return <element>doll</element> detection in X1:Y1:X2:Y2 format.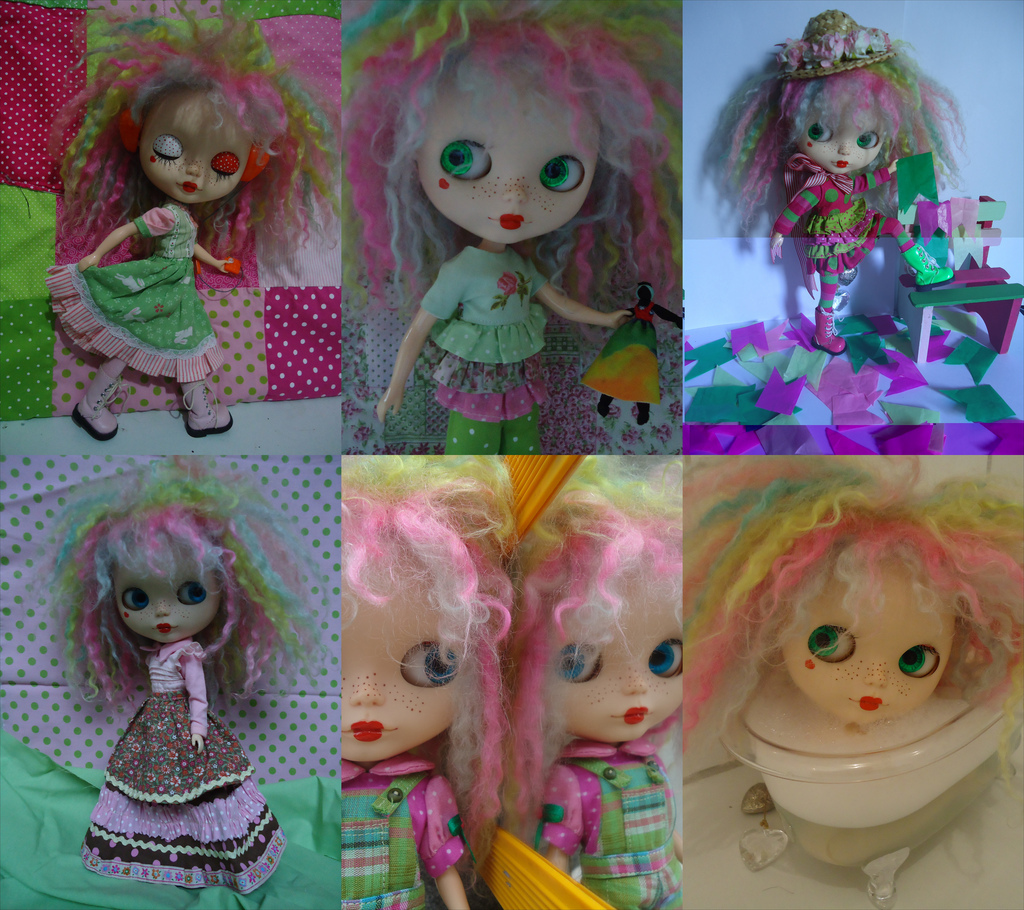
681:451:1023:796.
